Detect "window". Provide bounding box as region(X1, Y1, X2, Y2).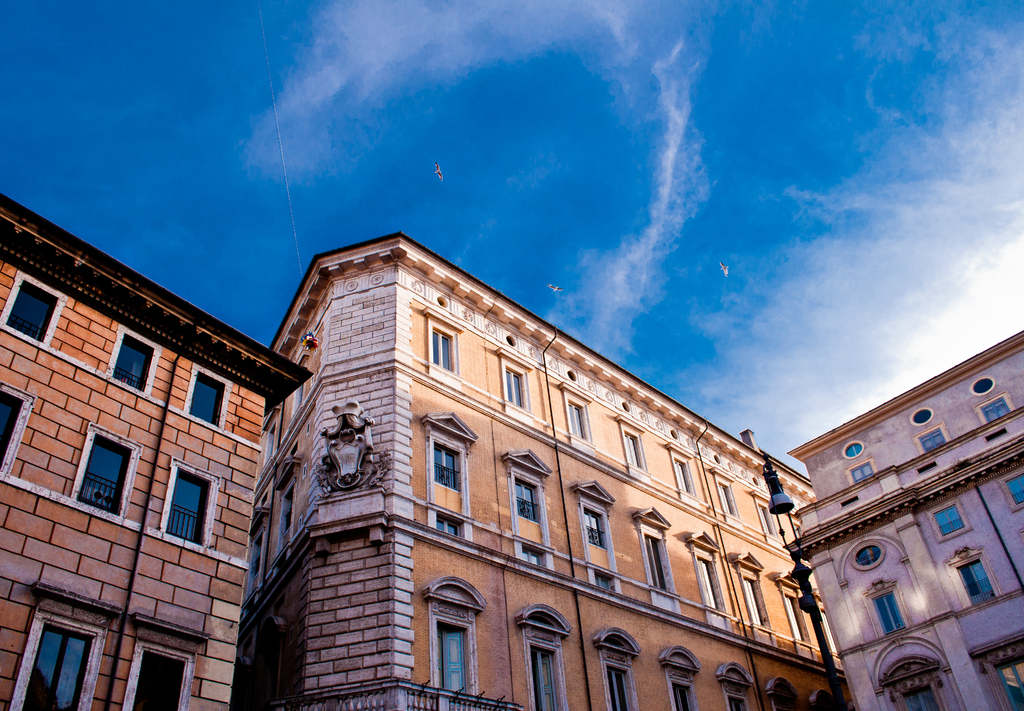
region(185, 369, 225, 430).
